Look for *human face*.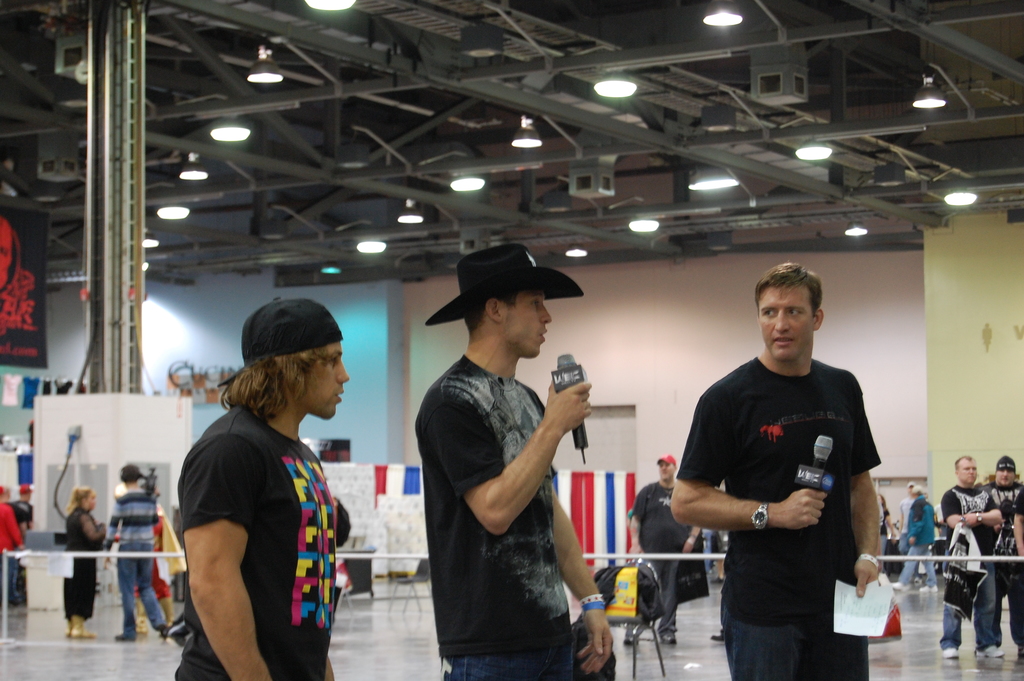
Found: left=756, top=279, right=813, bottom=358.
